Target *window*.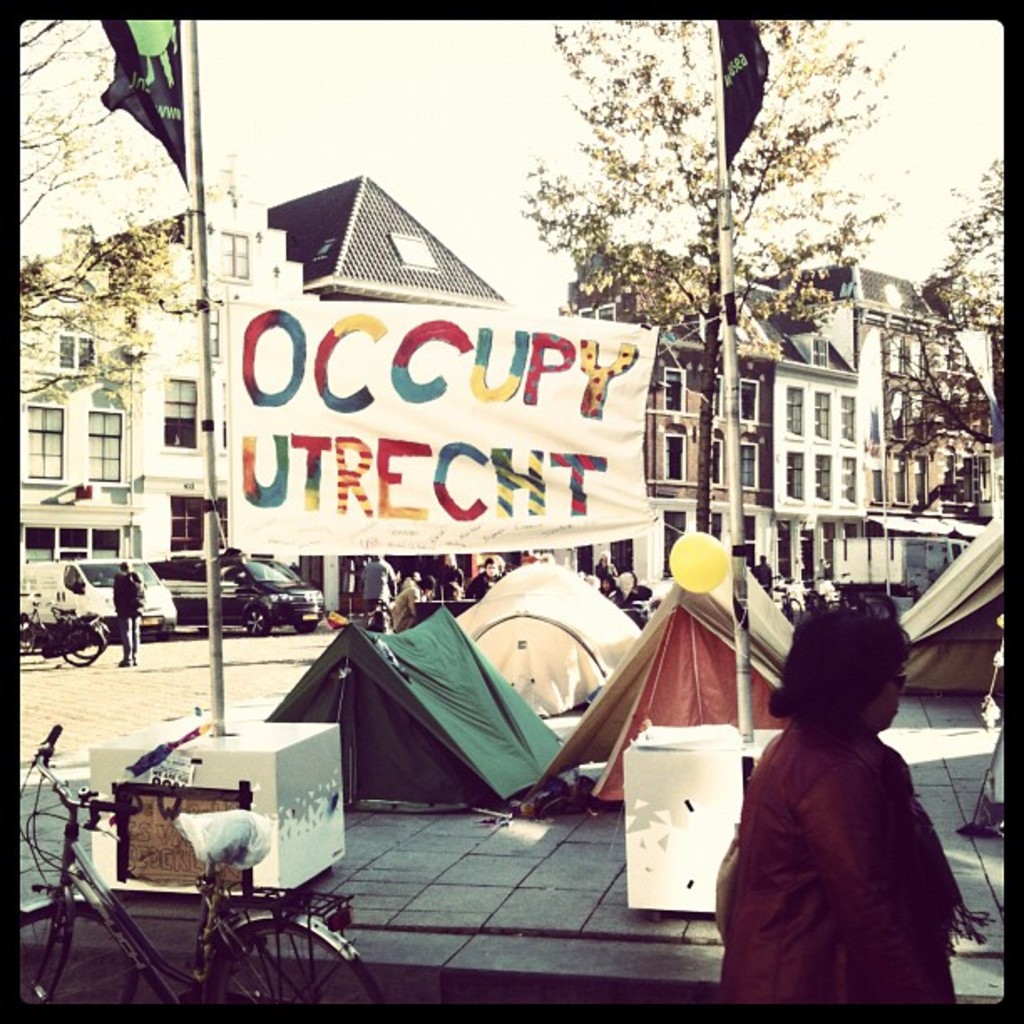
Target region: [left=810, top=336, right=832, bottom=363].
